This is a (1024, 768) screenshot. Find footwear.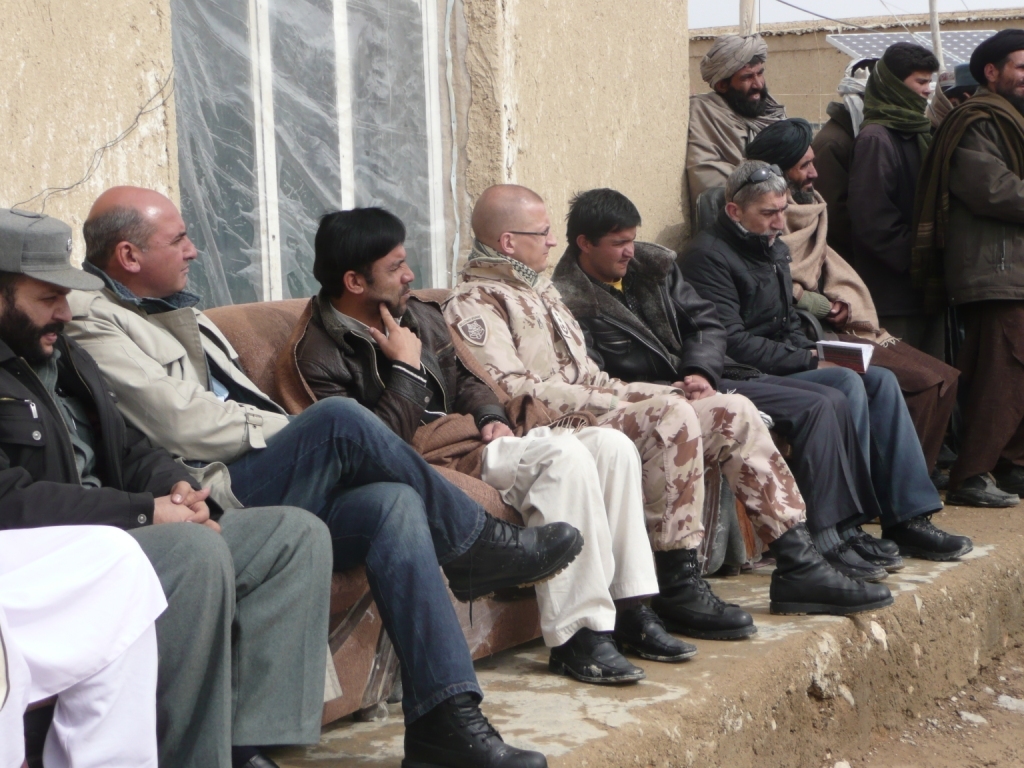
Bounding box: bbox=(882, 513, 973, 562).
